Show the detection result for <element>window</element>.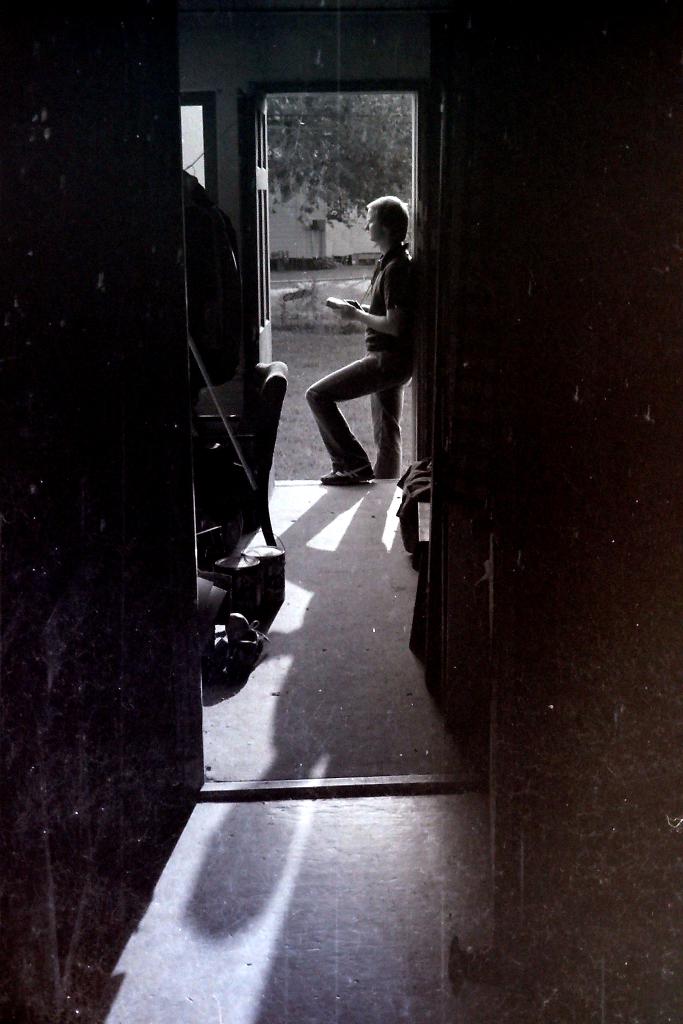
177, 95, 214, 186.
